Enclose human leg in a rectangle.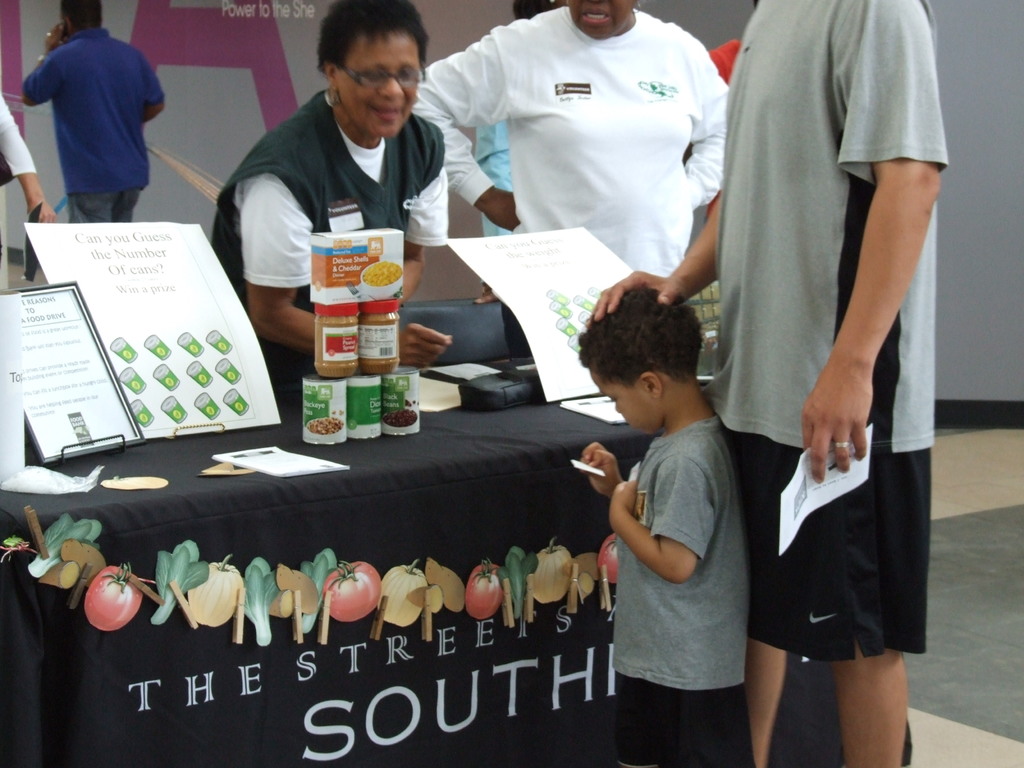
<region>732, 384, 823, 767</region>.
